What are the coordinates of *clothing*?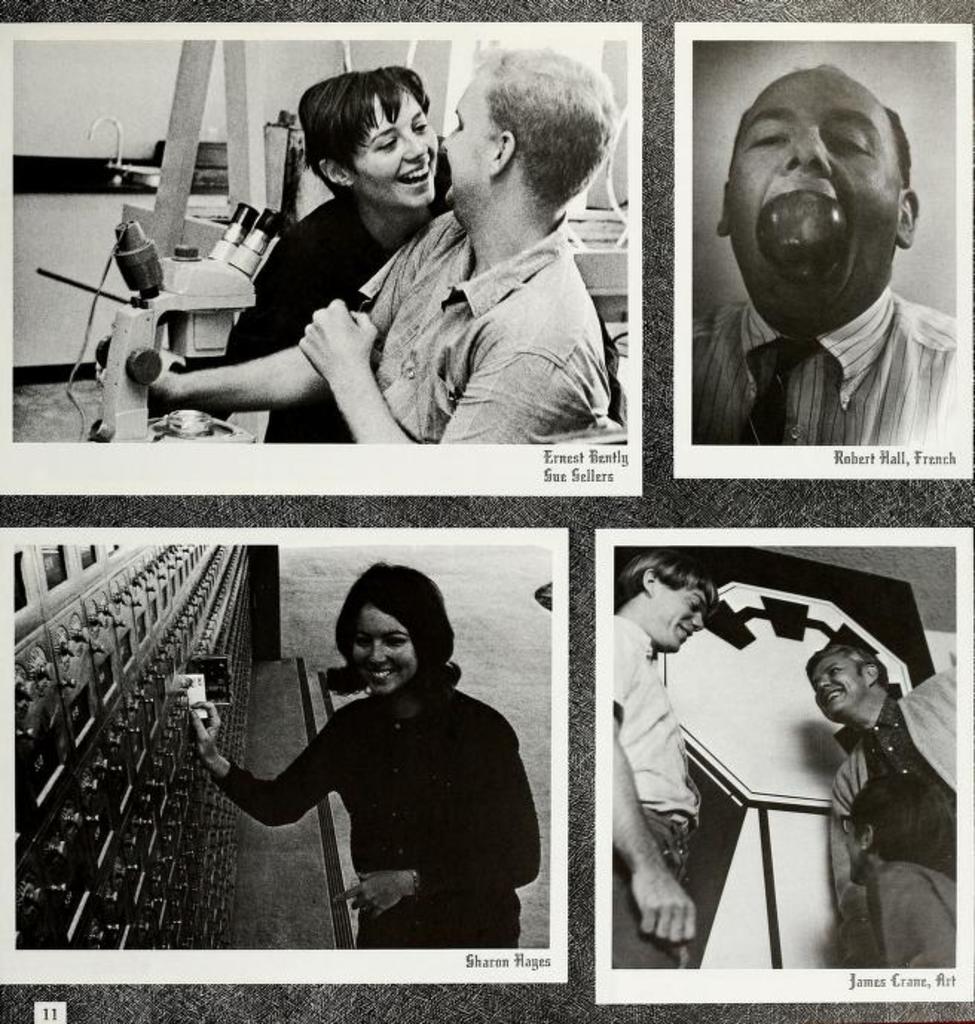
[x1=238, y1=600, x2=550, y2=950].
